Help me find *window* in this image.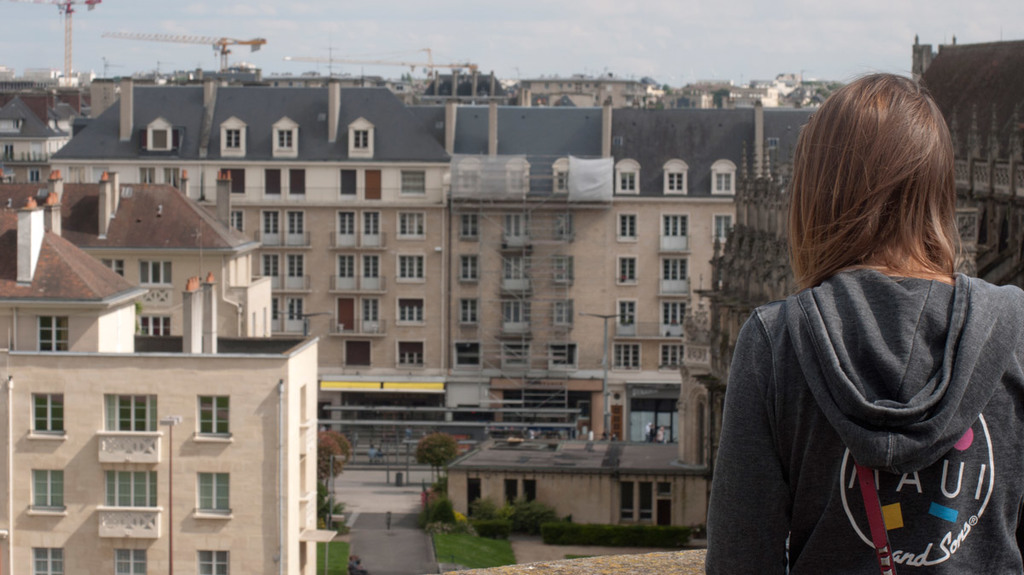
Found it: 456, 341, 482, 366.
